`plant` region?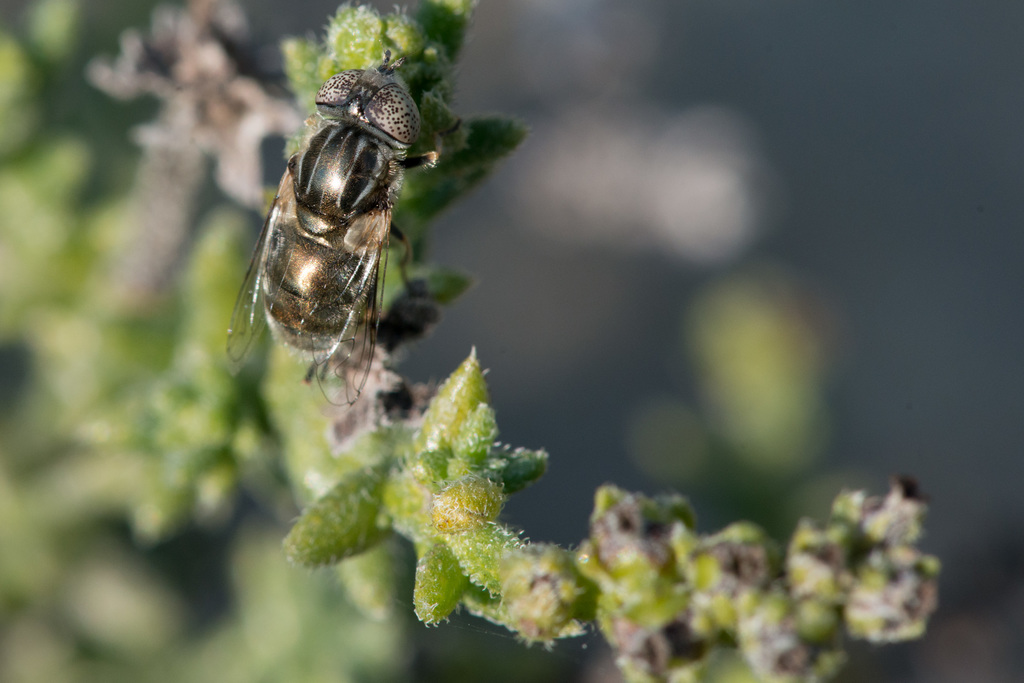
bbox=(5, 0, 936, 682)
